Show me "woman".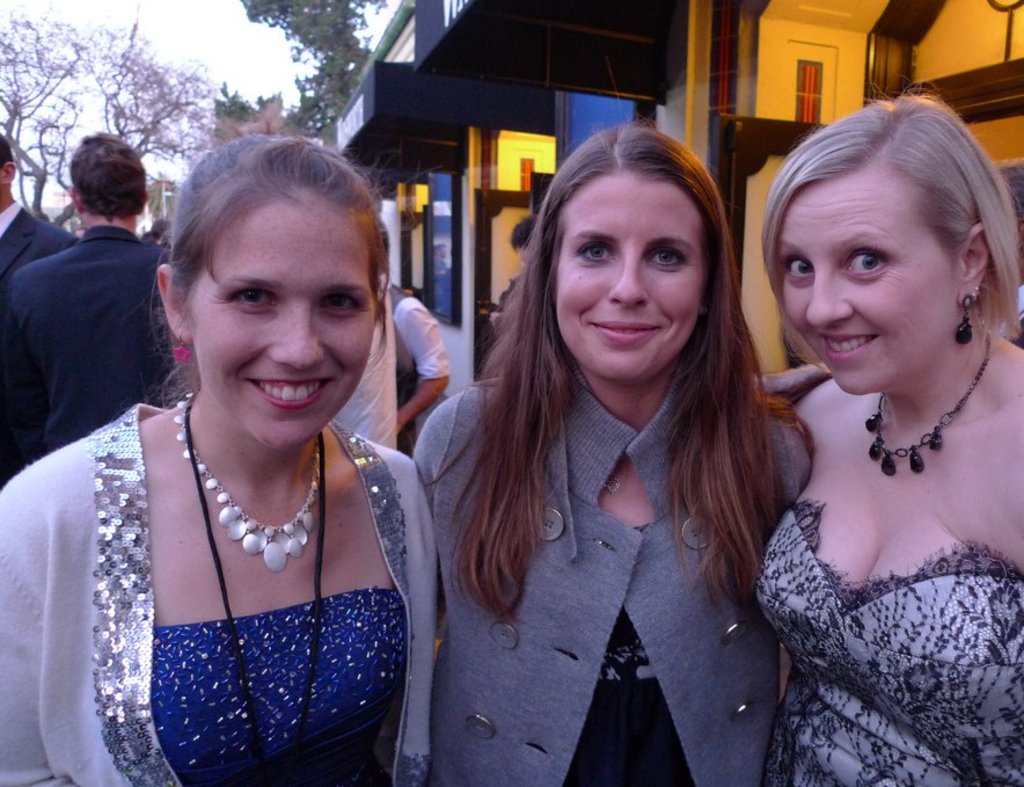
"woman" is here: <bbox>0, 131, 434, 786</bbox>.
